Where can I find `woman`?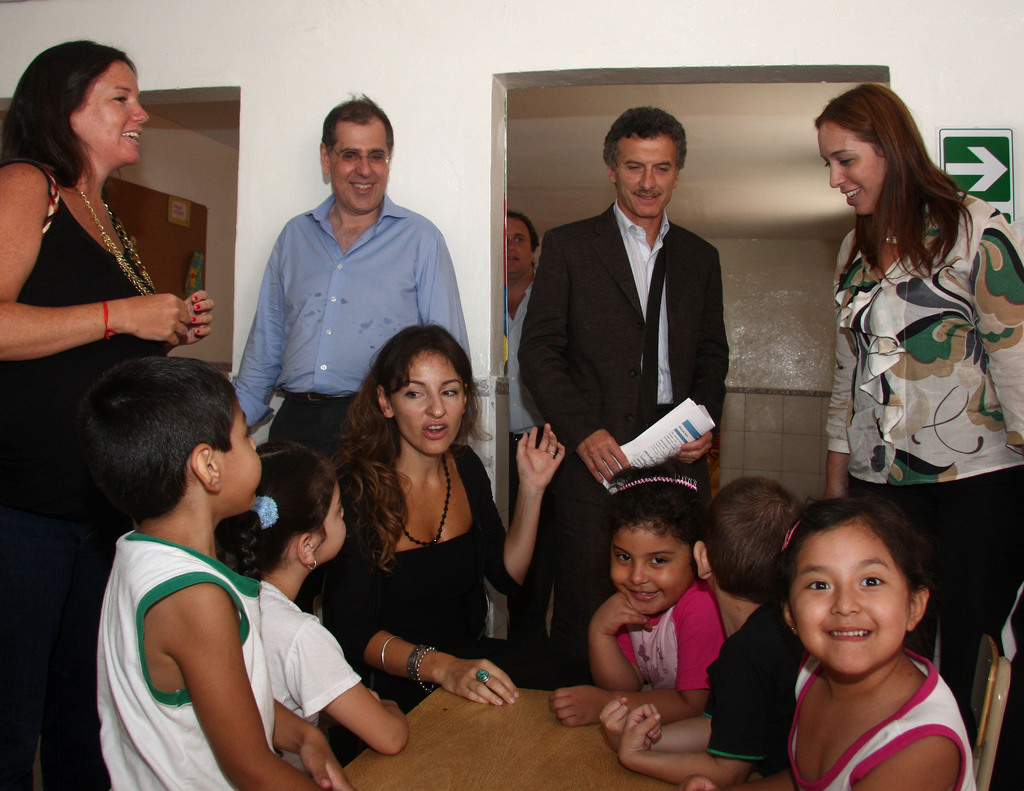
You can find it at 300:322:563:762.
